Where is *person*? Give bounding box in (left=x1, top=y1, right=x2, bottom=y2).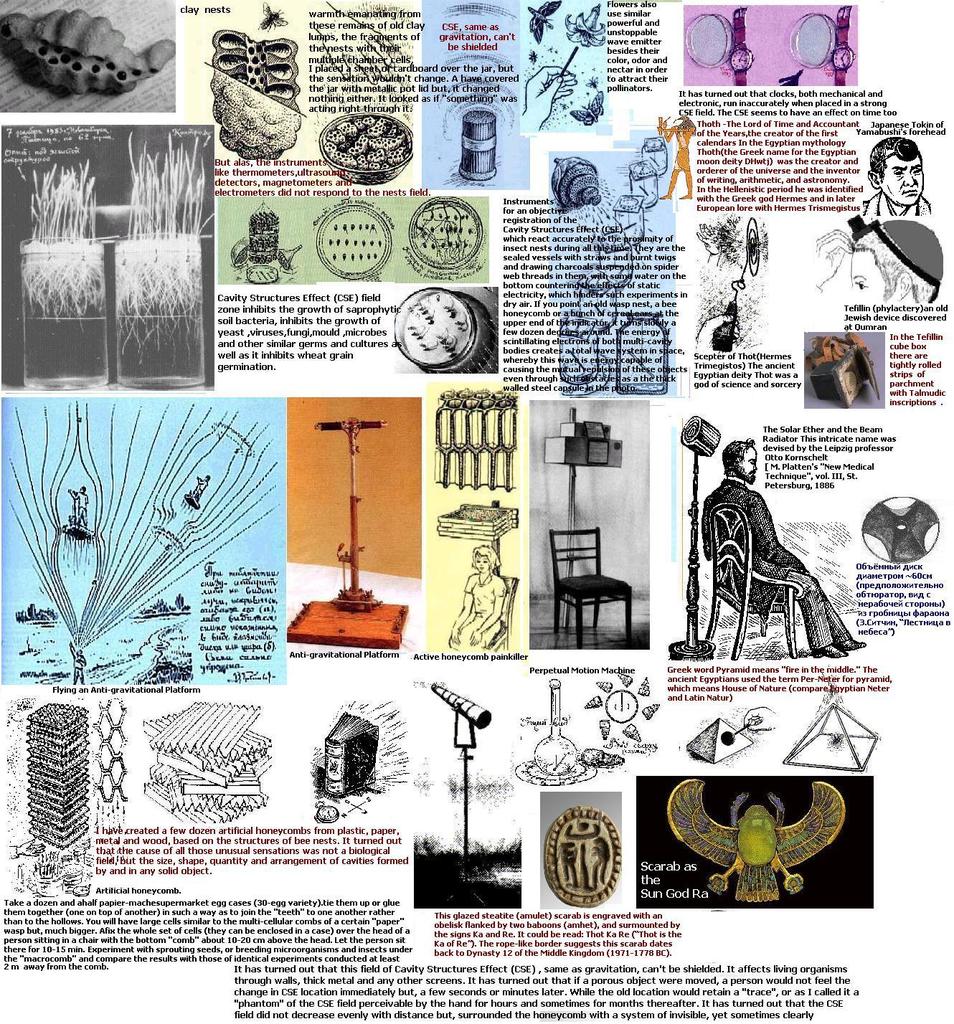
(left=702, top=440, right=868, bottom=661).
